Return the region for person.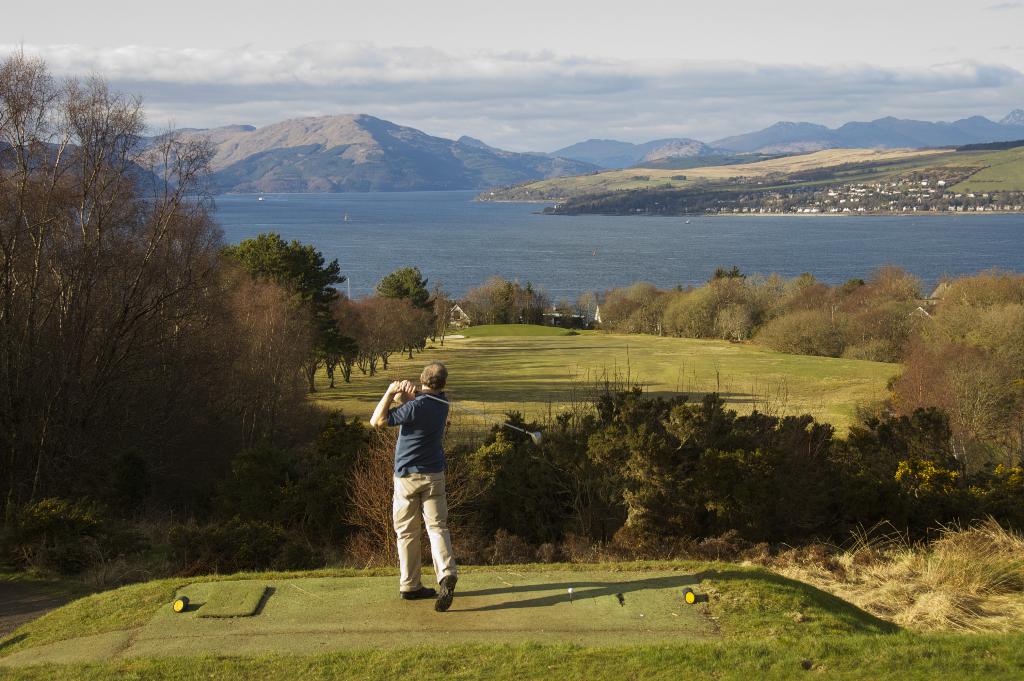
box(368, 360, 456, 611).
